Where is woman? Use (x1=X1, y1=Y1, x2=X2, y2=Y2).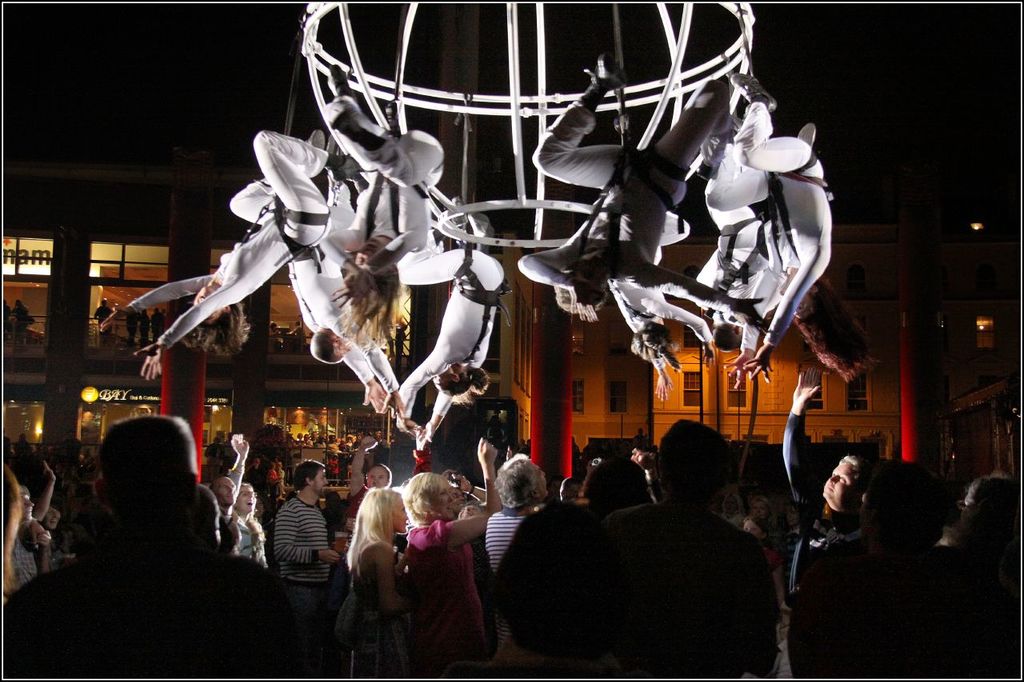
(x1=604, y1=178, x2=718, y2=396).
